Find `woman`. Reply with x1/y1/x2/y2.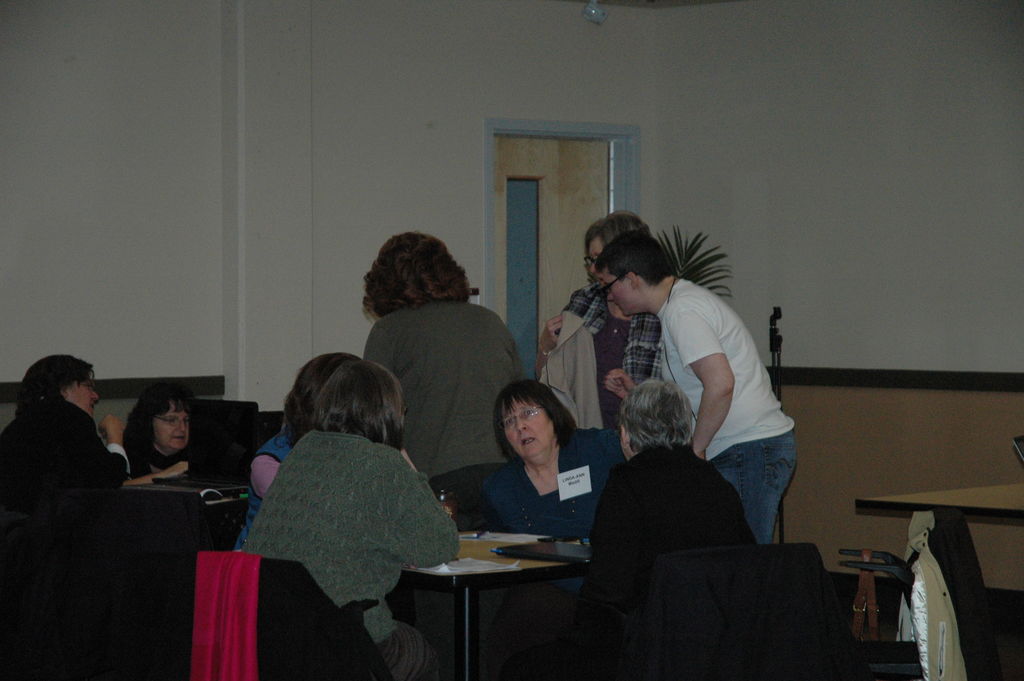
536/211/665/438.
